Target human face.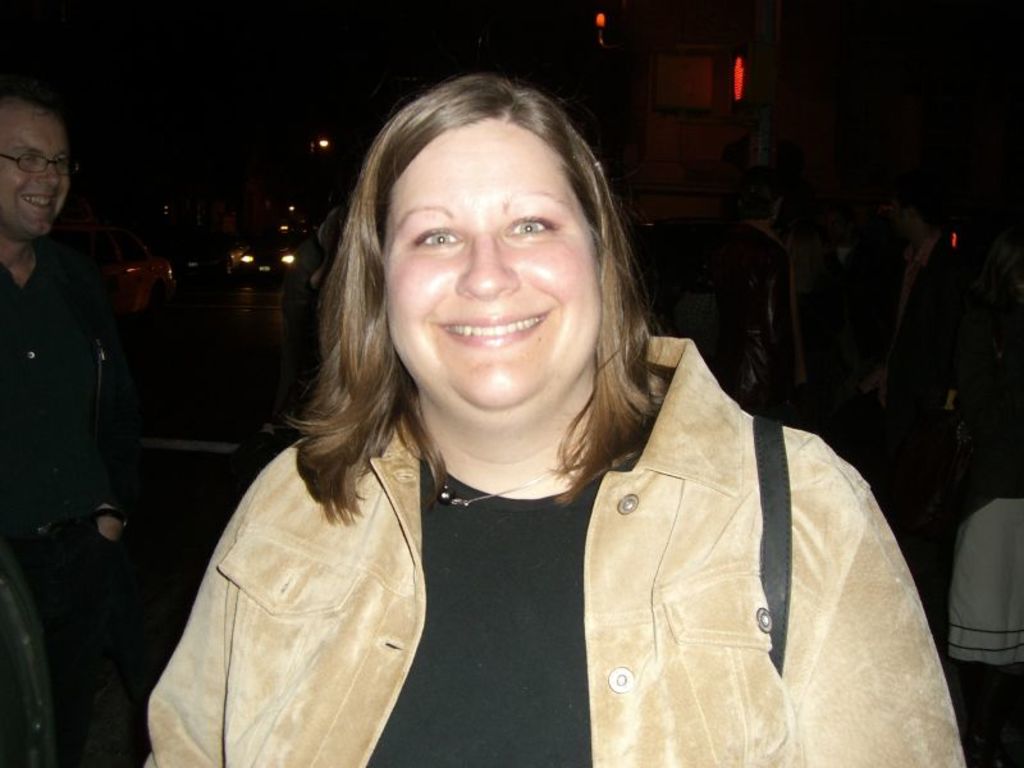
Target region: 1, 97, 72, 241.
